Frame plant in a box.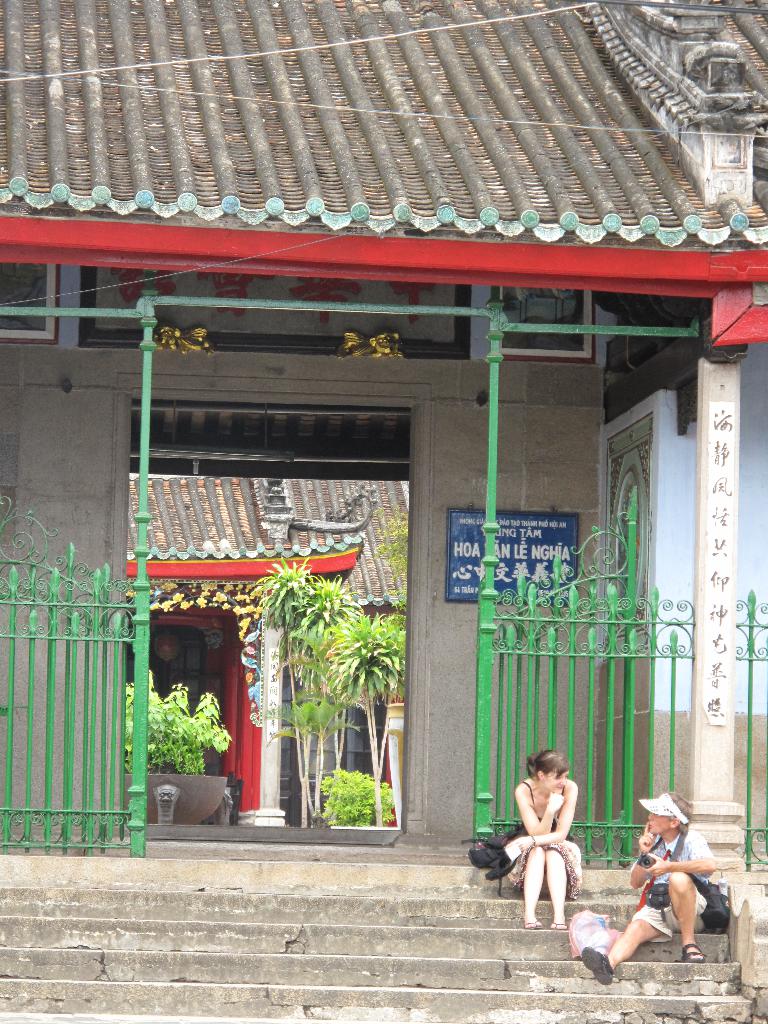
[324,603,408,832].
